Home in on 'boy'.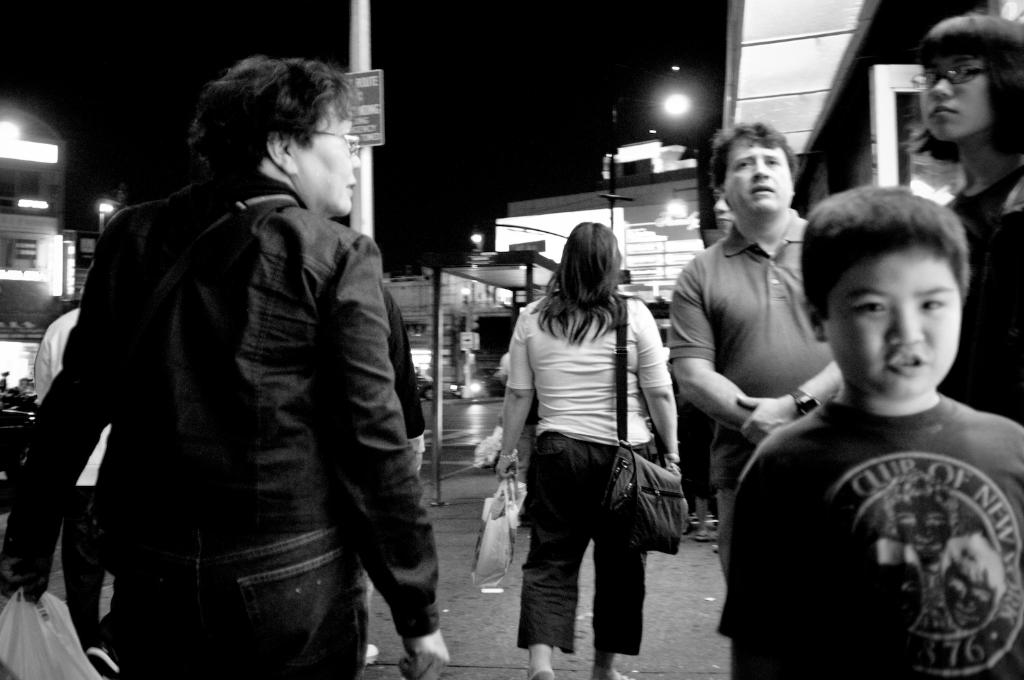
Homed in at bbox(725, 184, 1023, 679).
